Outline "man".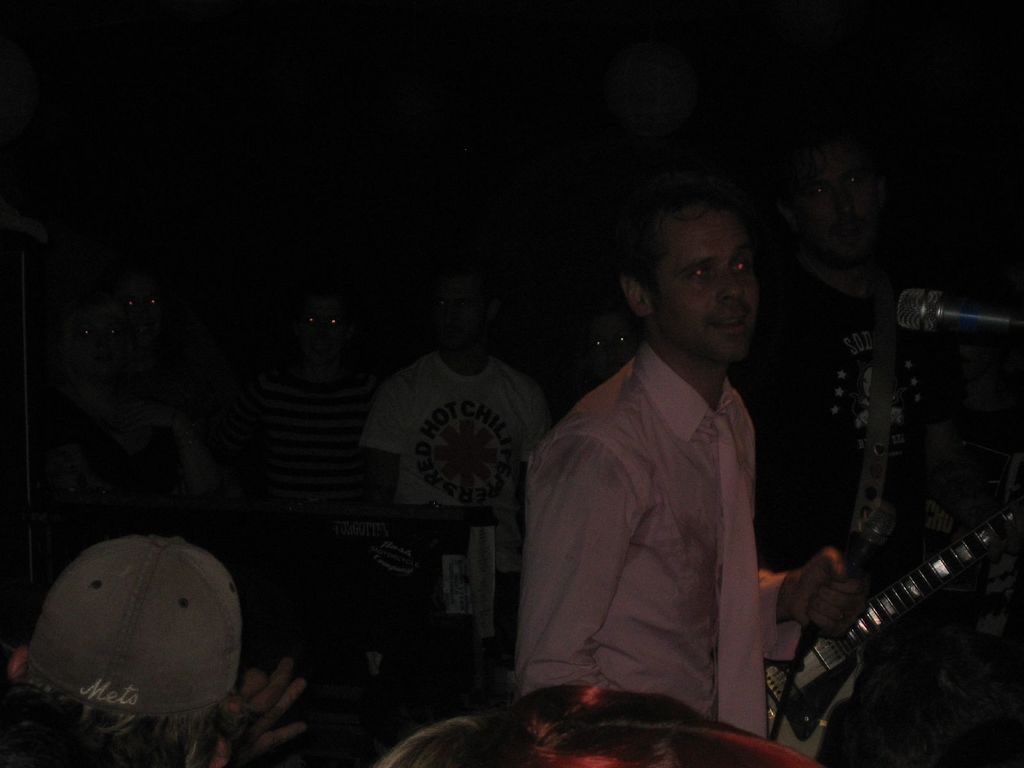
Outline: x1=2 y1=536 x2=308 y2=767.
